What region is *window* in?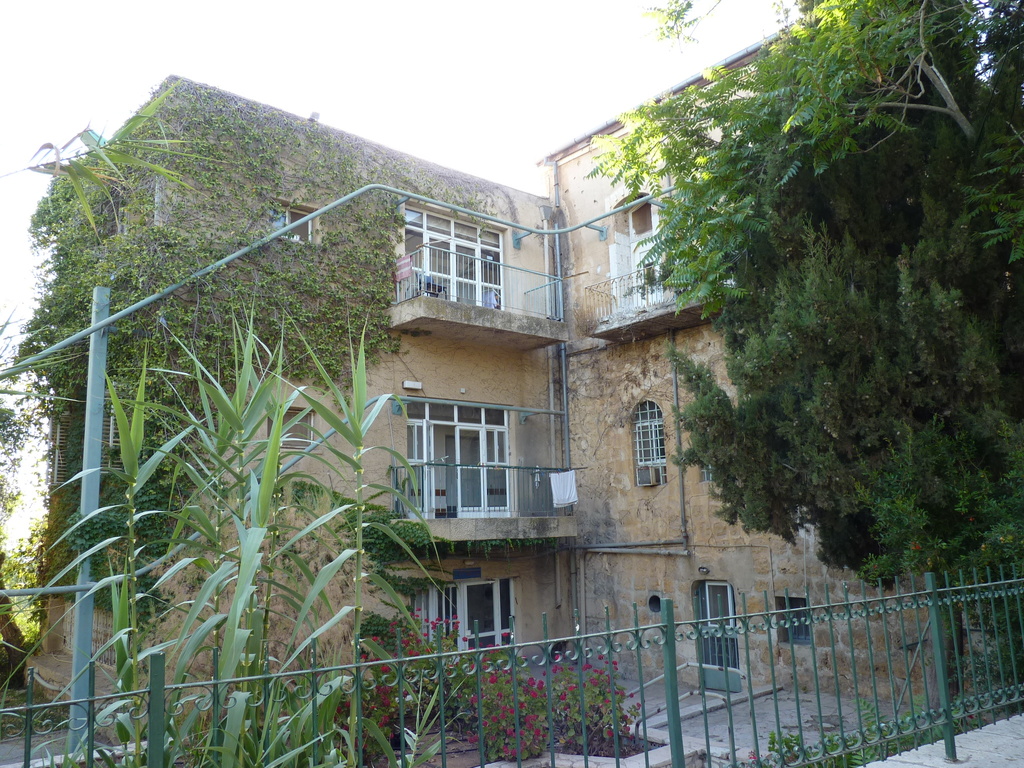
{"left": 698, "top": 451, "right": 717, "bottom": 479}.
